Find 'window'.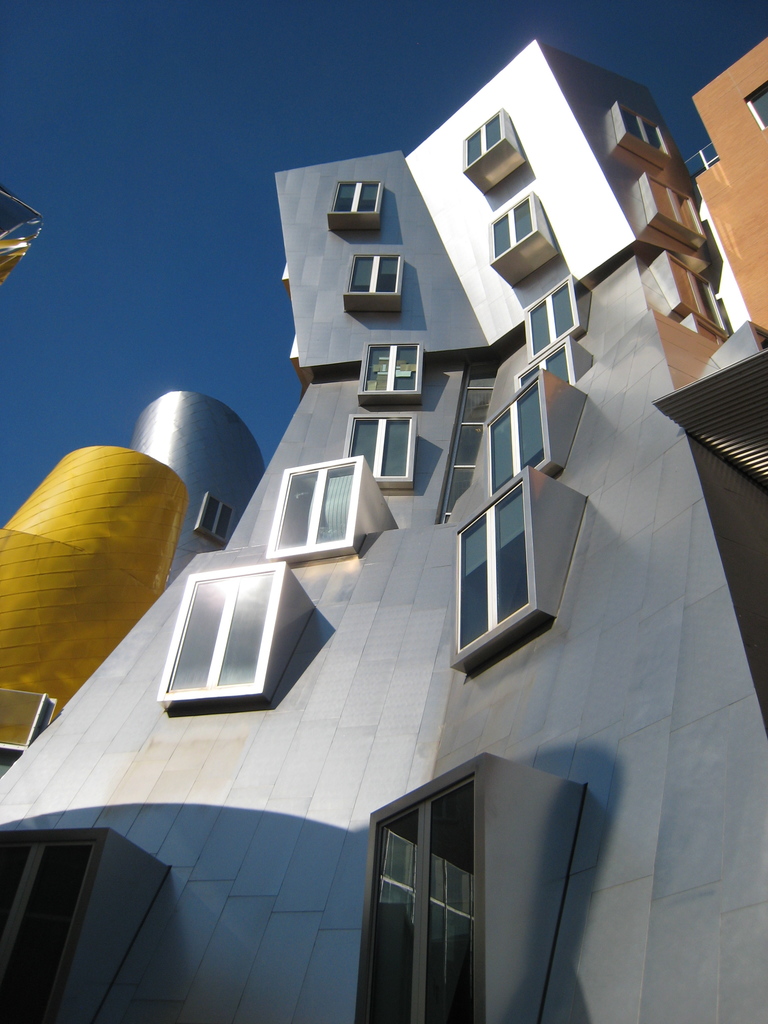
BBox(483, 374, 548, 498).
